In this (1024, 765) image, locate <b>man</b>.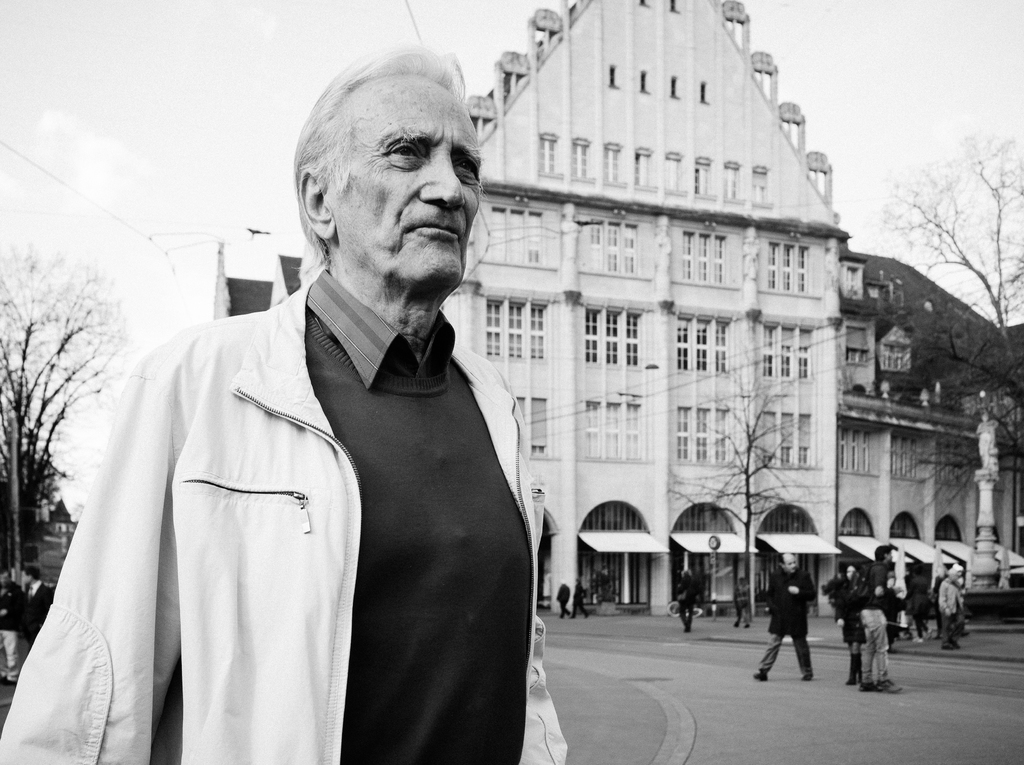
Bounding box: (left=861, top=546, right=901, bottom=691).
